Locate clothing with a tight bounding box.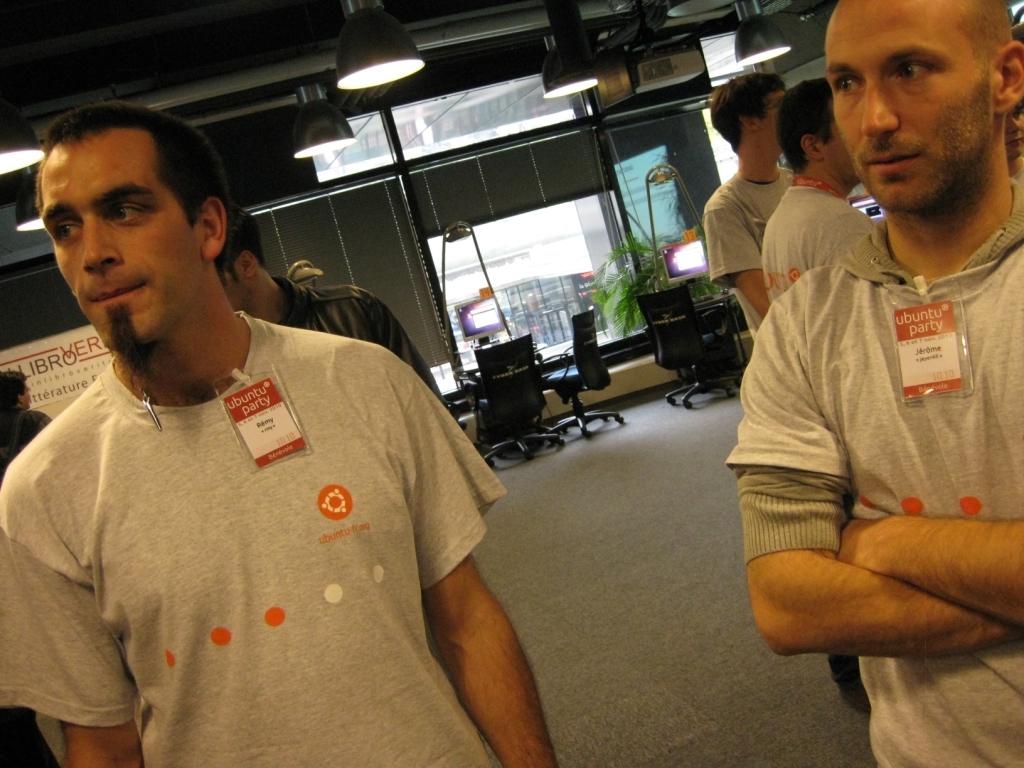
302, 278, 394, 333.
